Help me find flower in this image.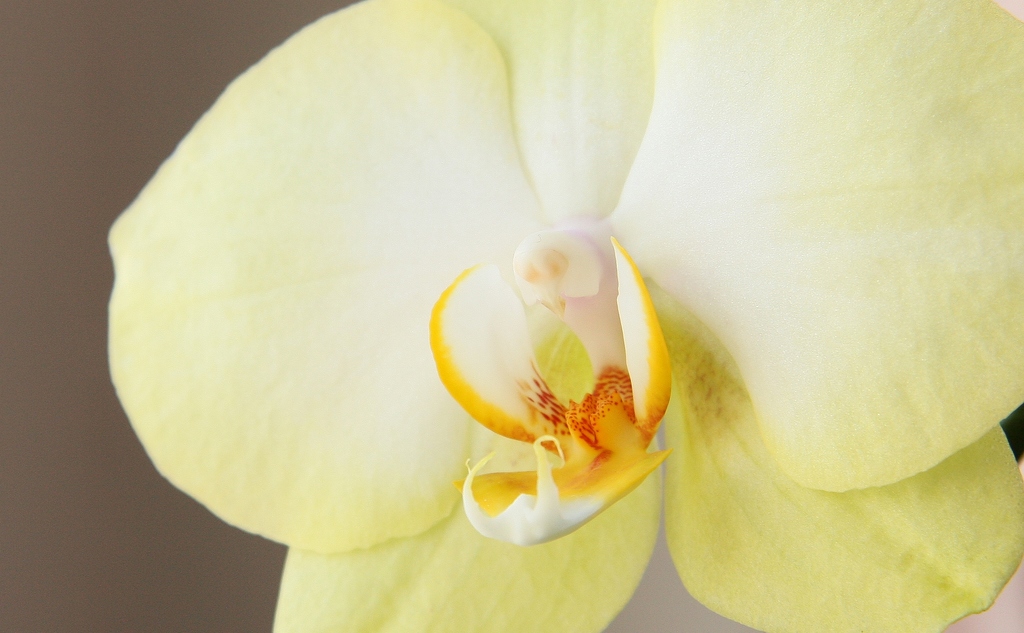
Found it: <region>76, 0, 1006, 620</region>.
